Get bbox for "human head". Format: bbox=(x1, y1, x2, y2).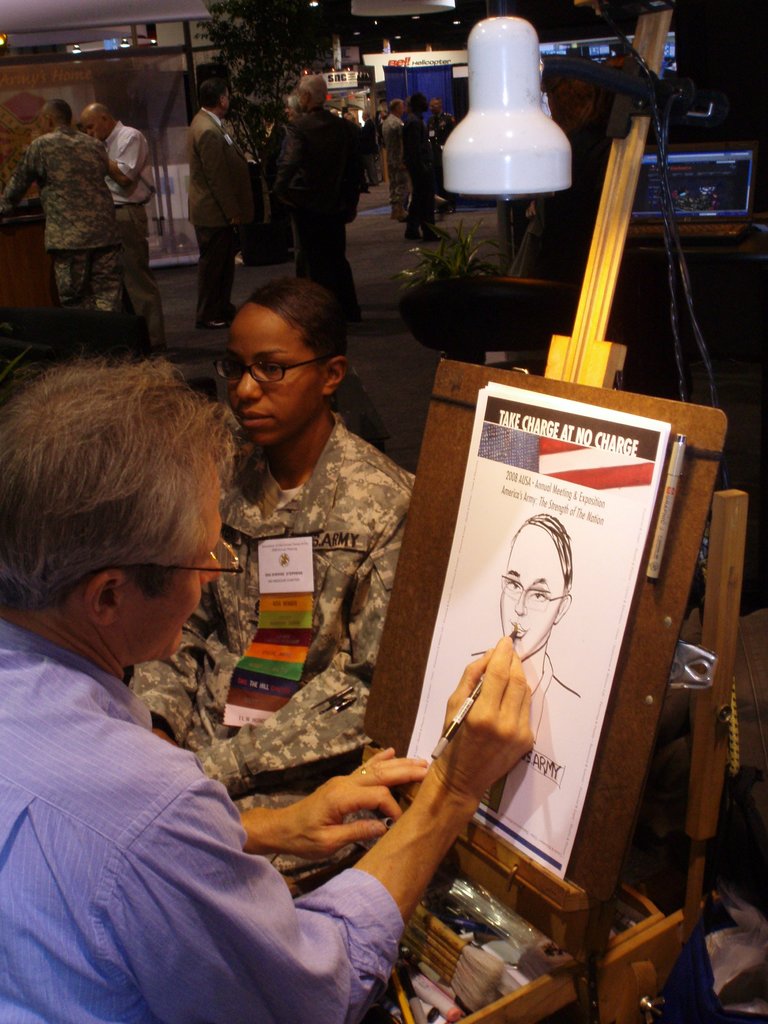
bbox=(39, 99, 70, 137).
